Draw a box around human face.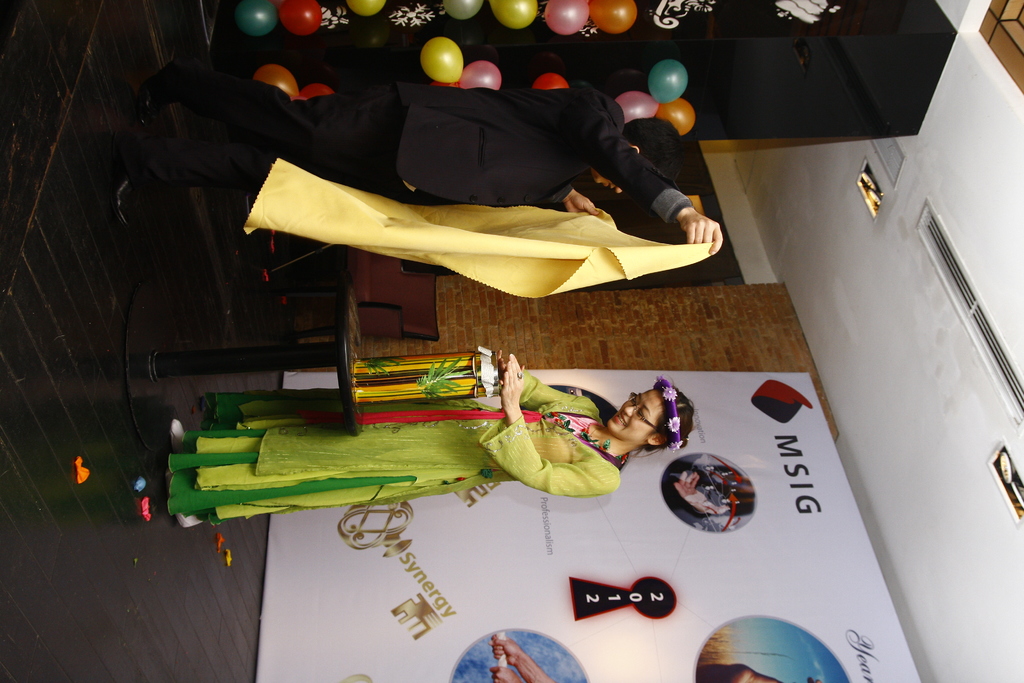
crop(607, 388, 662, 435).
